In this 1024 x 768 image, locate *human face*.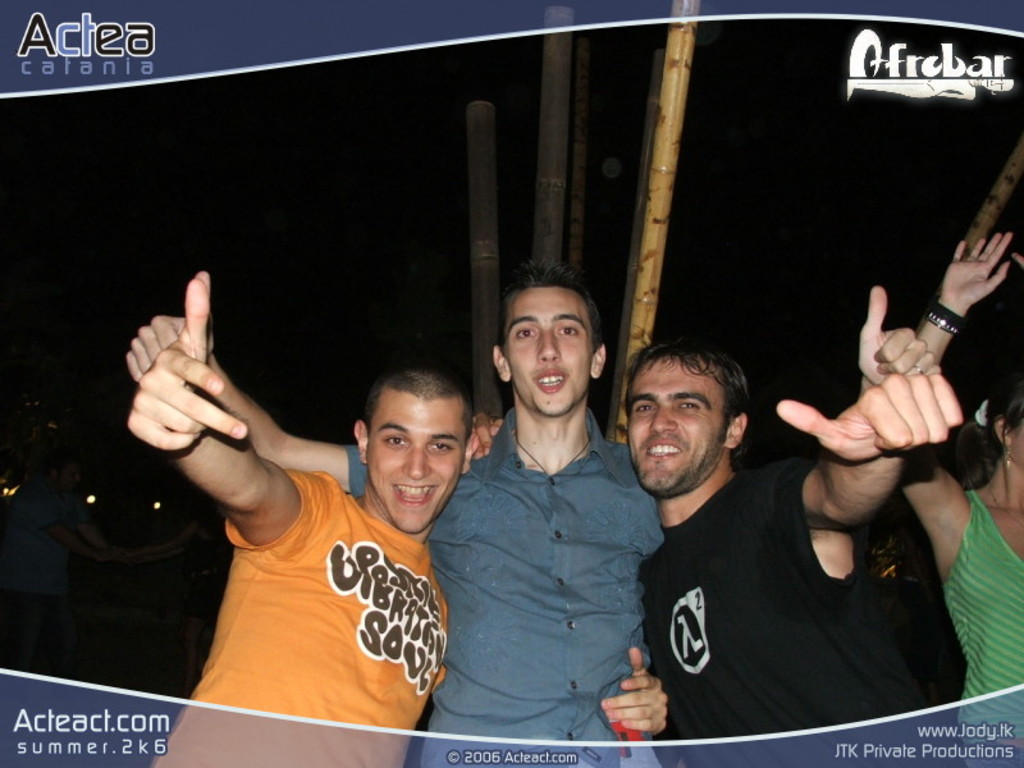
Bounding box: bbox(625, 356, 724, 498).
